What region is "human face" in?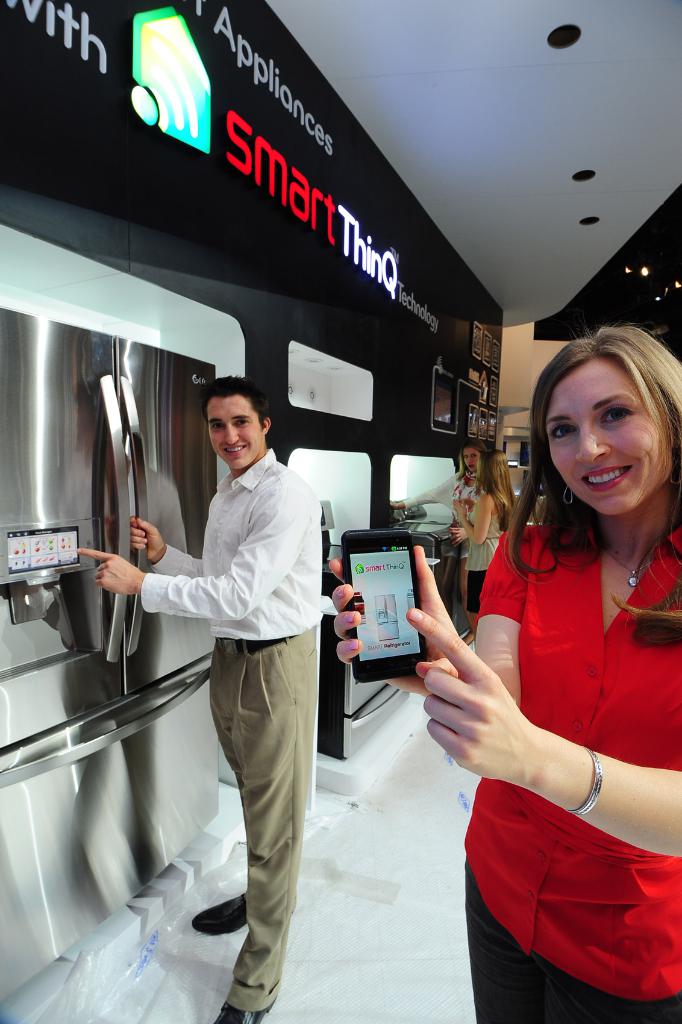
bbox(543, 357, 669, 516).
